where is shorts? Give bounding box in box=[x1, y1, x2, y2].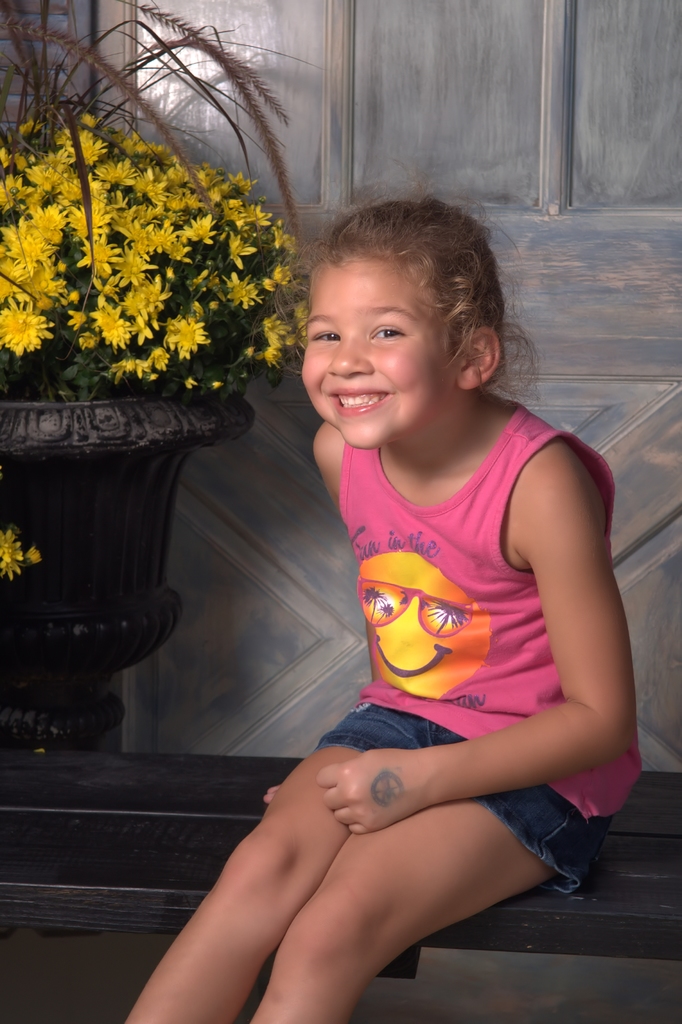
box=[310, 705, 619, 896].
